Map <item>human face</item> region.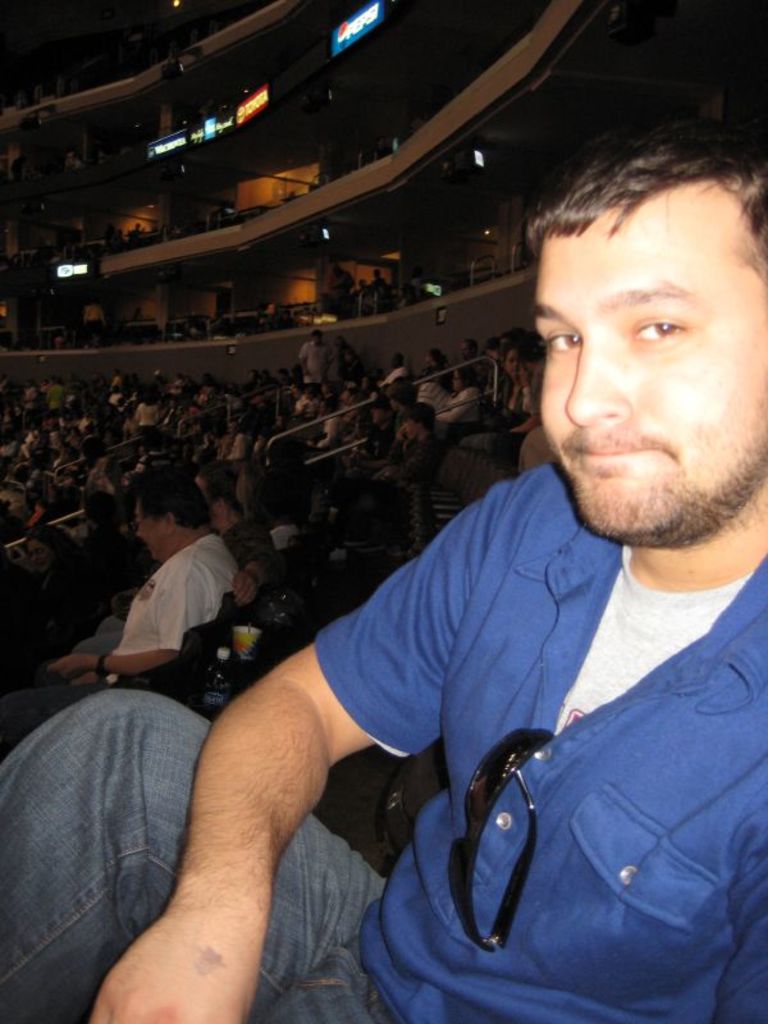
Mapped to {"left": 136, "top": 508, "right": 165, "bottom": 564}.
